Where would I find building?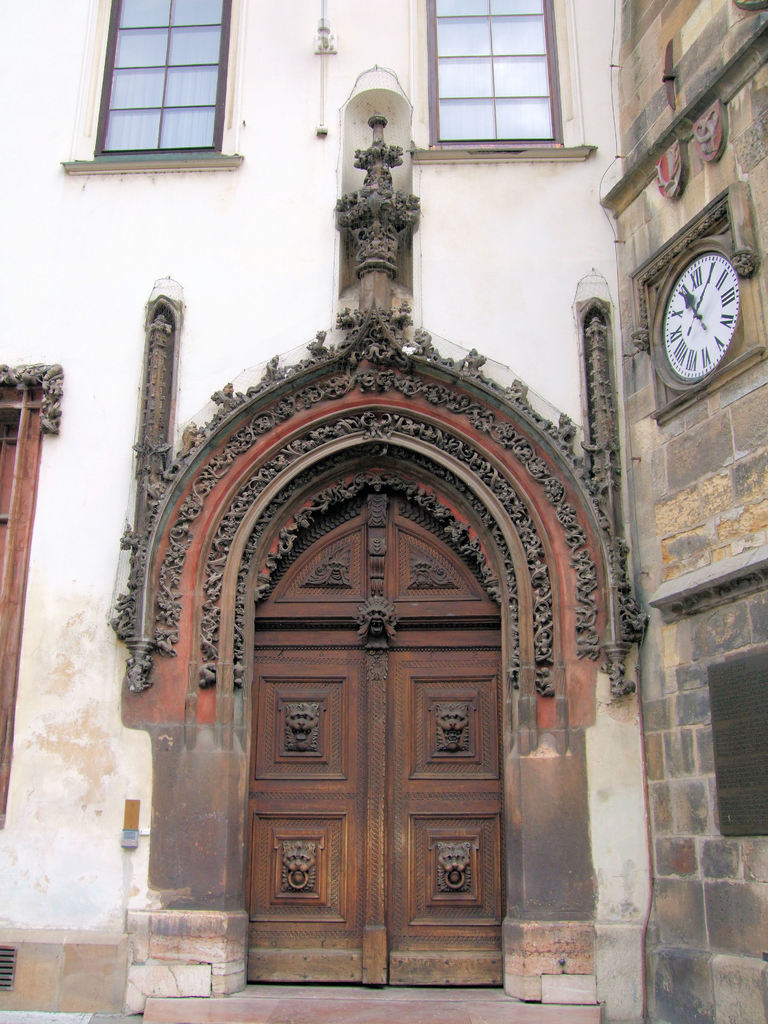
At x1=0 y1=1 x2=767 y2=1023.
